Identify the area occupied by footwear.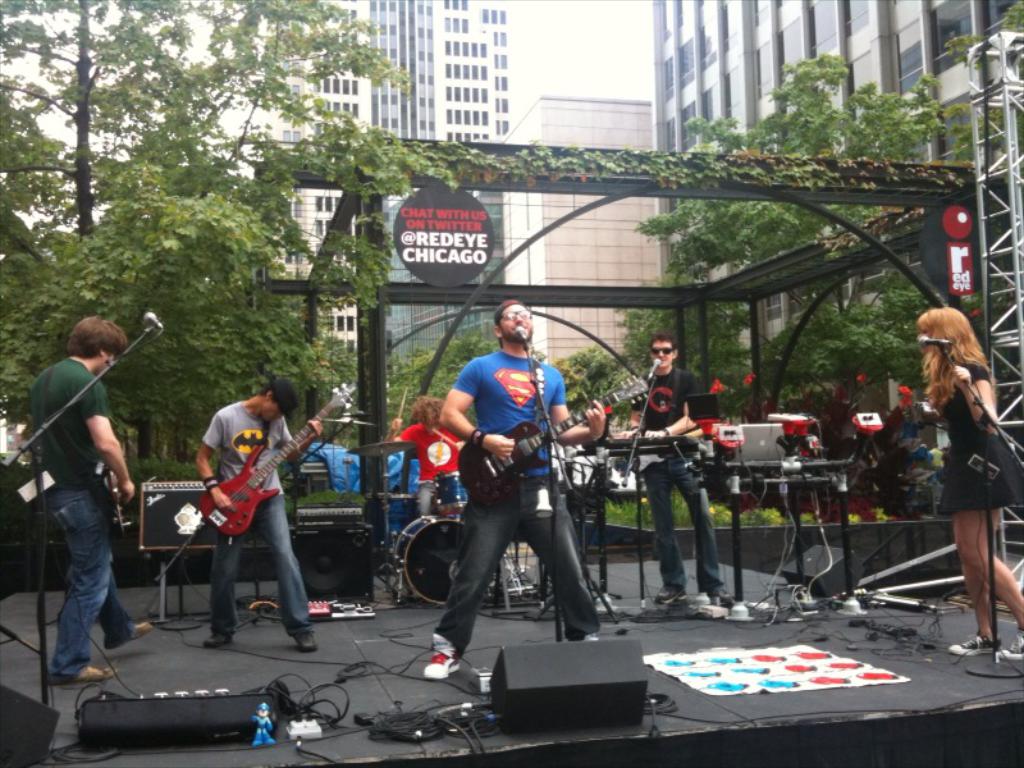
Area: <bbox>1000, 626, 1023, 659</bbox>.
